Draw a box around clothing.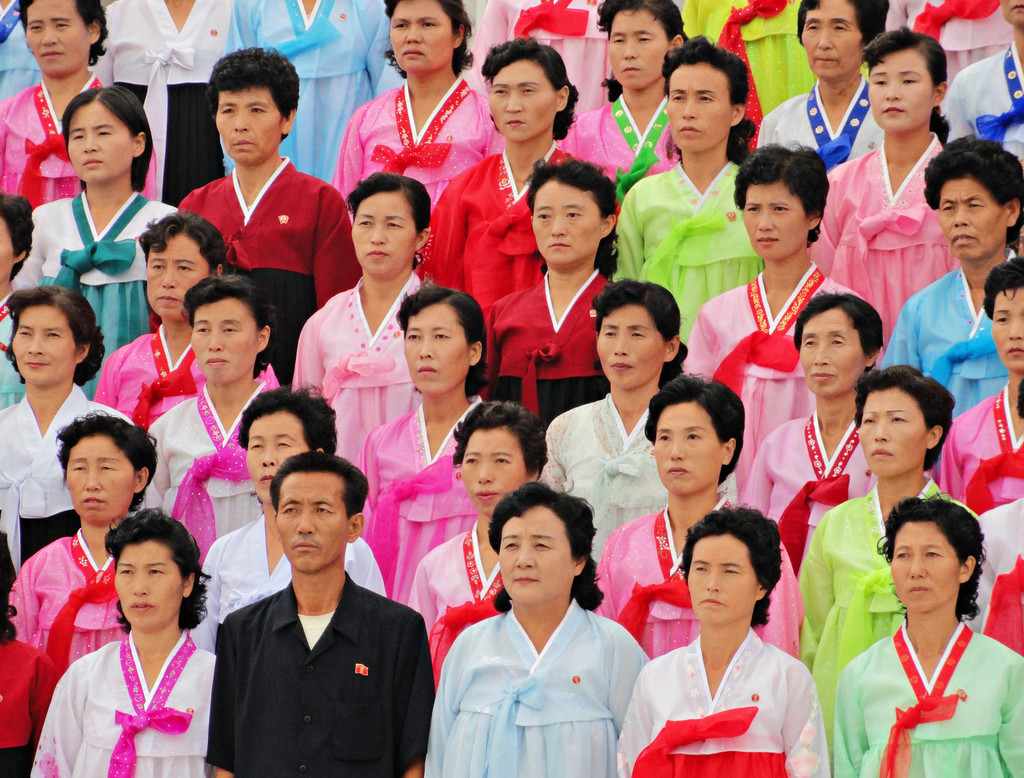
box(380, 456, 475, 581).
